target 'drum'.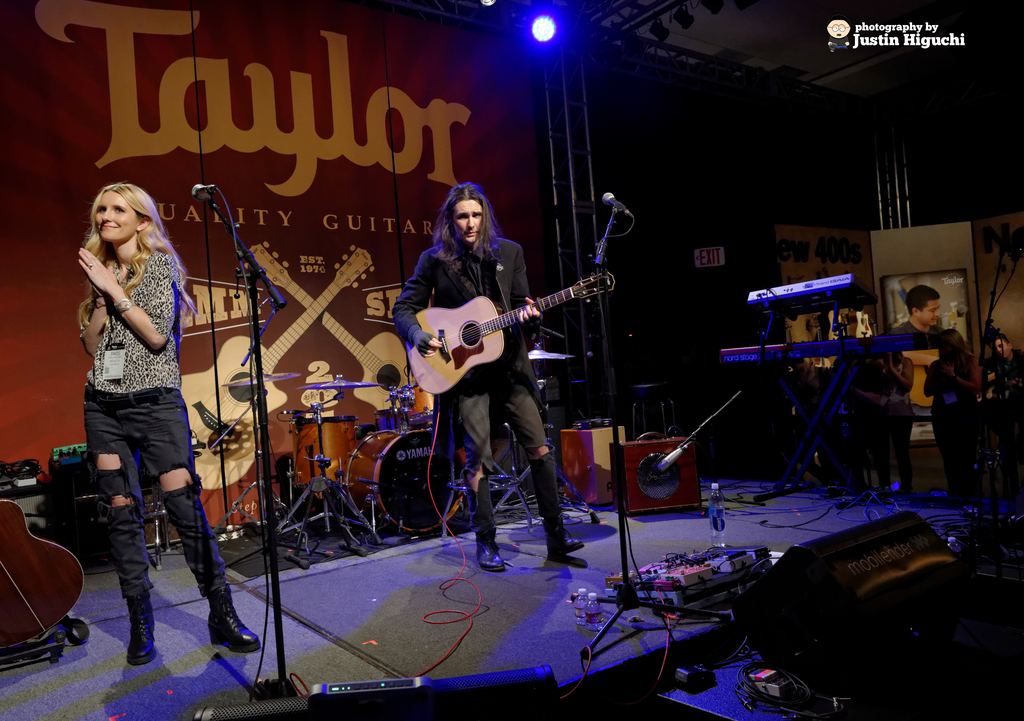
Target region: [left=397, top=381, right=433, bottom=418].
